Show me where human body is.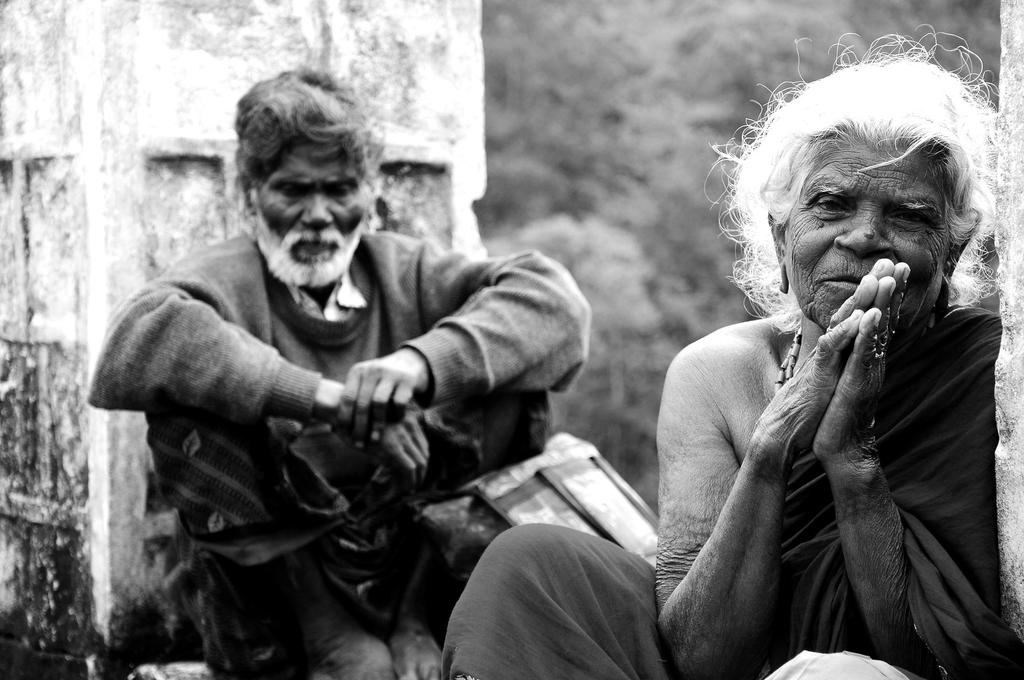
human body is at [left=559, top=90, right=997, bottom=661].
